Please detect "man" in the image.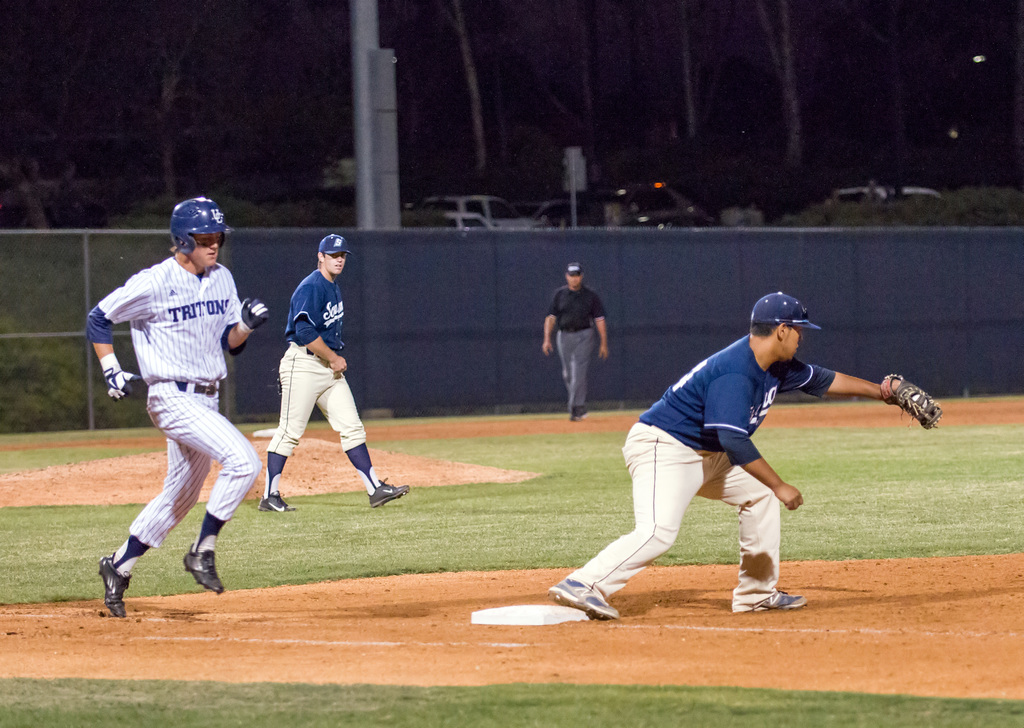
bbox=[544, 261, 609, 422].
